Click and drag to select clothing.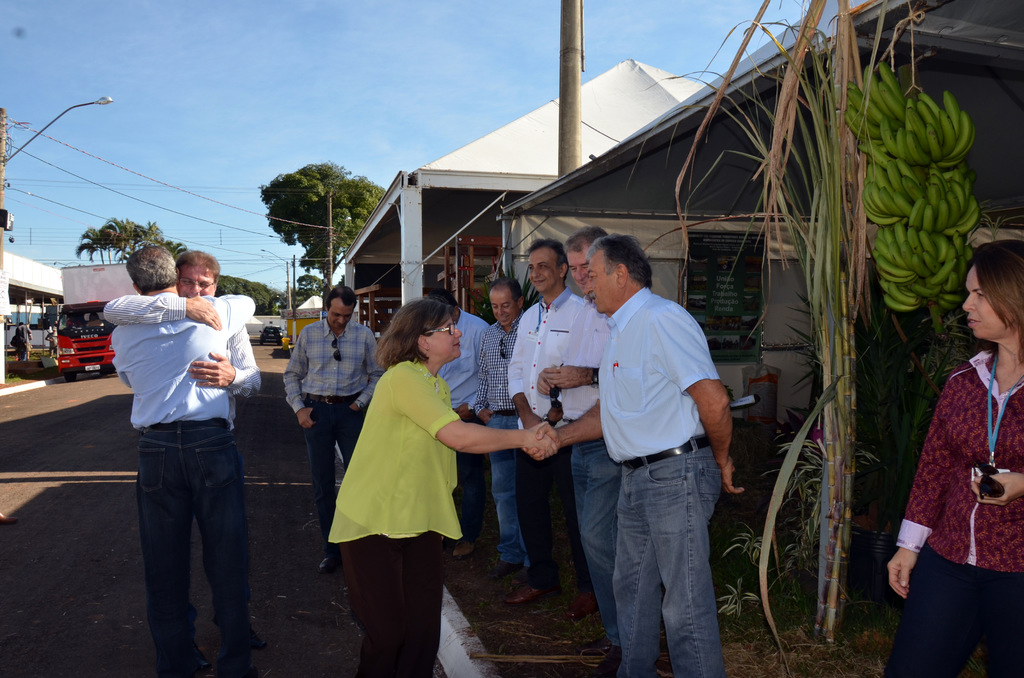
Selection: BBox(437, 300, 493, 617).
